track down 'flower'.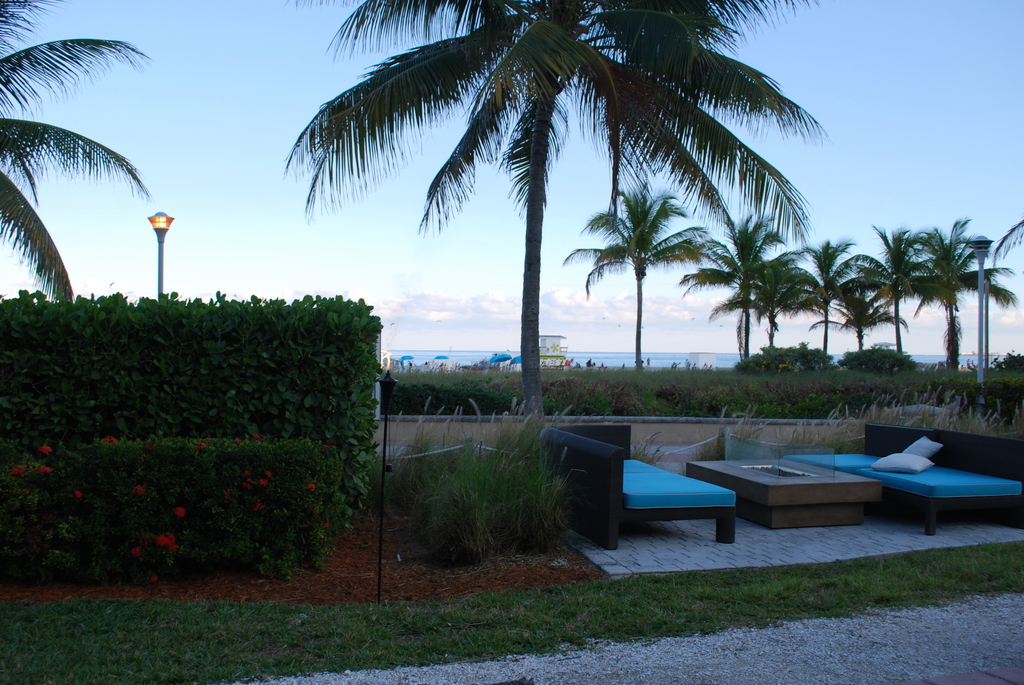
Tracked to l=144, t=441, r=154, b=452.
